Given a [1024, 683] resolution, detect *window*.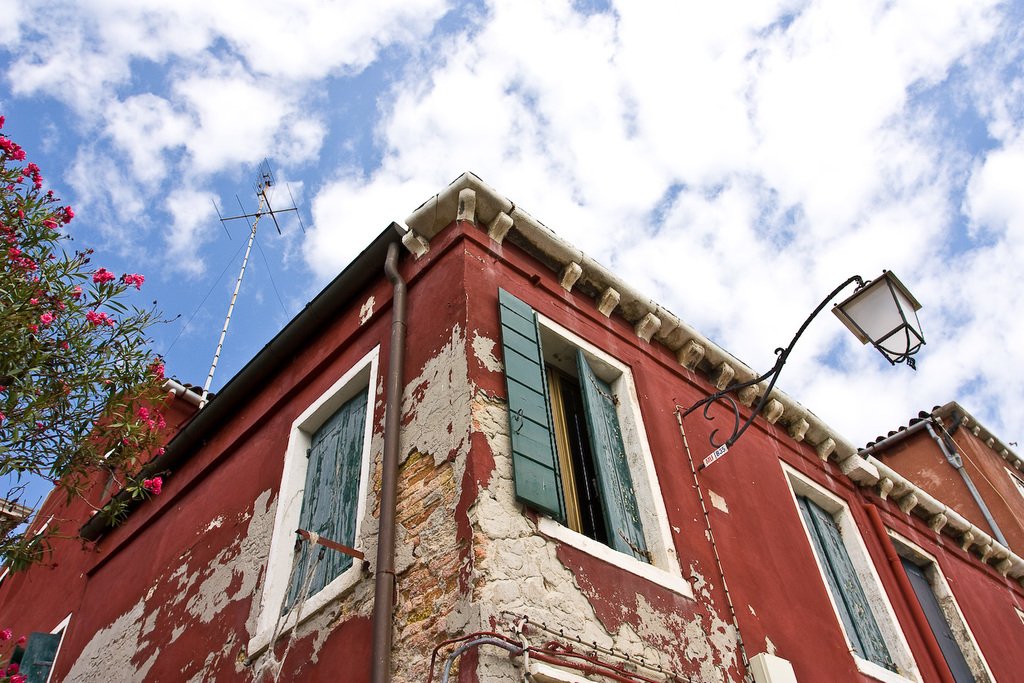
[left=251, top=344, right=385, bottom=653].
